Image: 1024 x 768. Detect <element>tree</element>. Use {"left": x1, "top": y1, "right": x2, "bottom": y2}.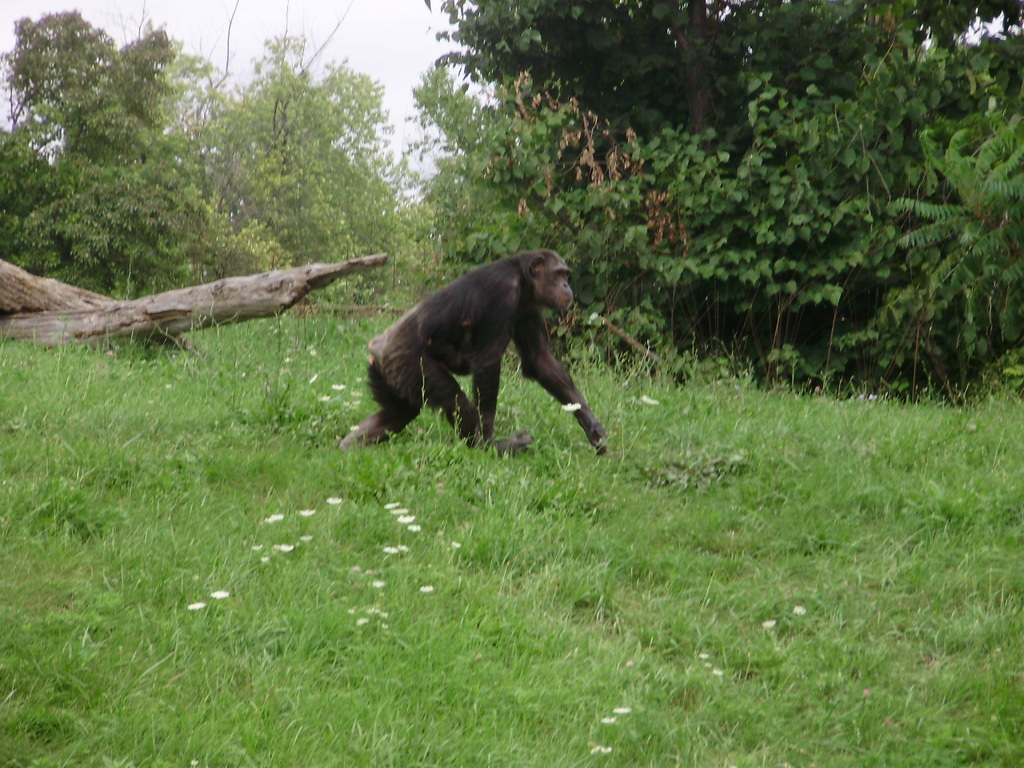
{"left": 442, "top": 0, "right": 1023, "bottom": 390}.
